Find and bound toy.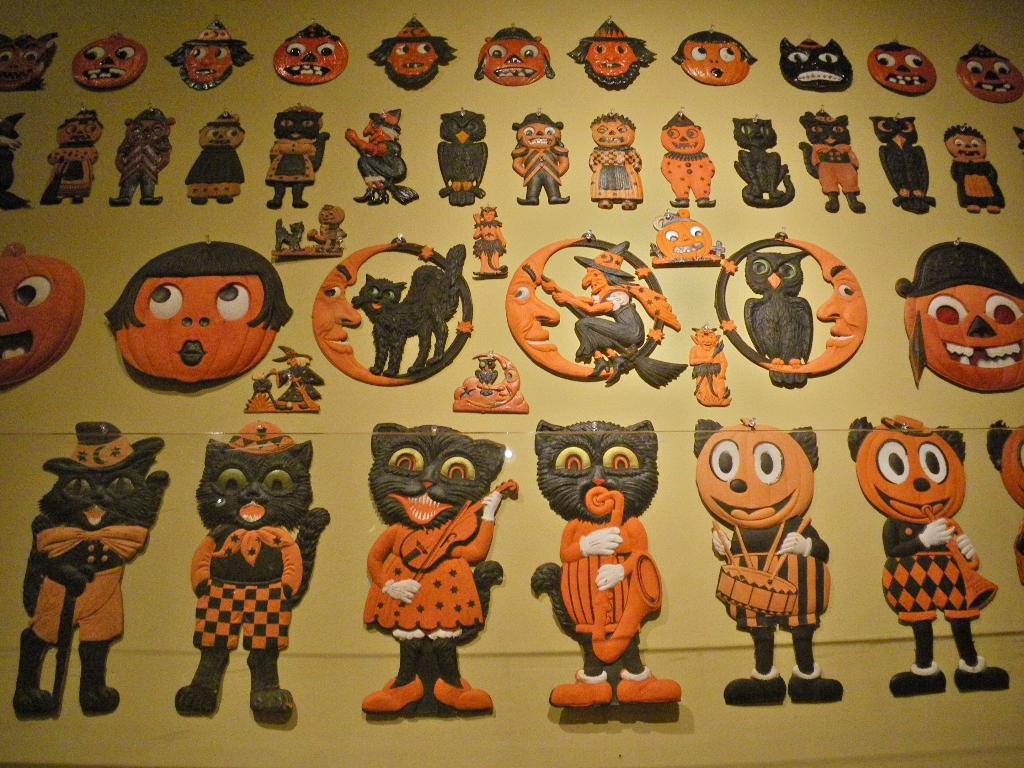
Bound: 104/109/168/200.
